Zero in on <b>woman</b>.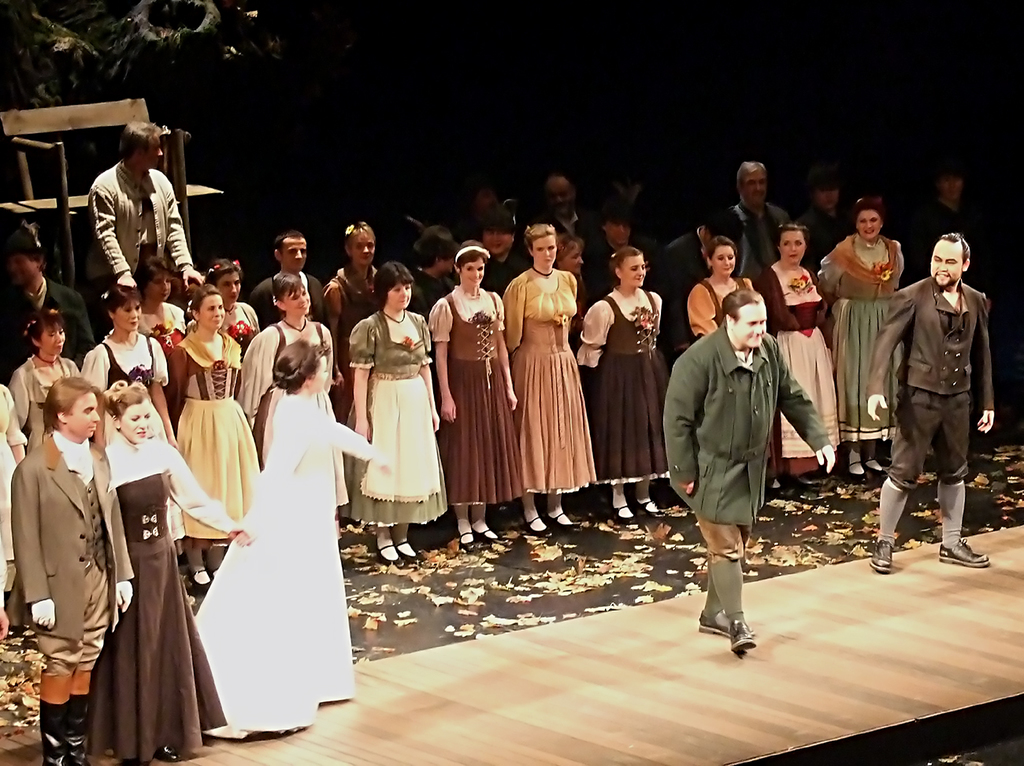
Zeroed in: {"x1": 570, "y1": 245, "x2": 670, "y2": 526}.
